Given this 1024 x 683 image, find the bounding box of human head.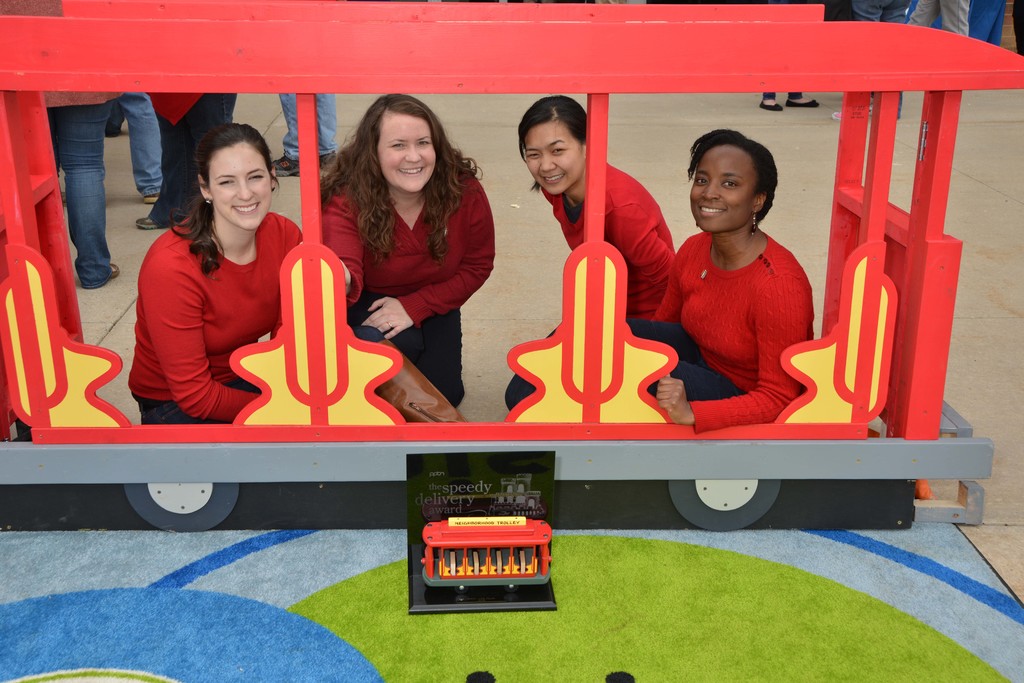
detection(524, 95, 588, 197).
